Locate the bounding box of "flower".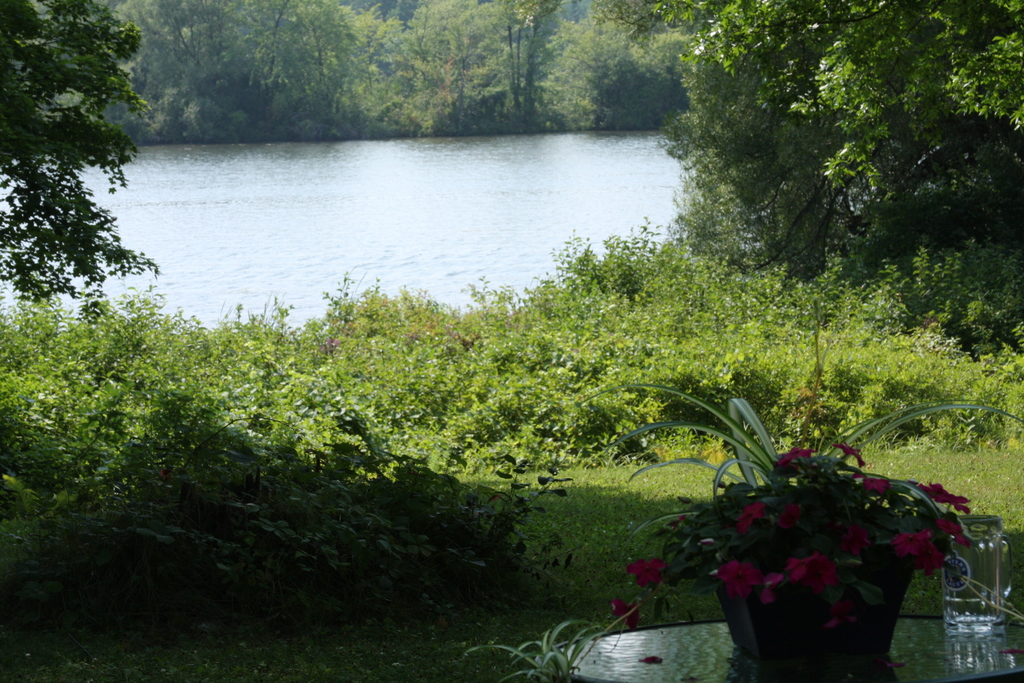
Bounding box: 627/555/676/591.
